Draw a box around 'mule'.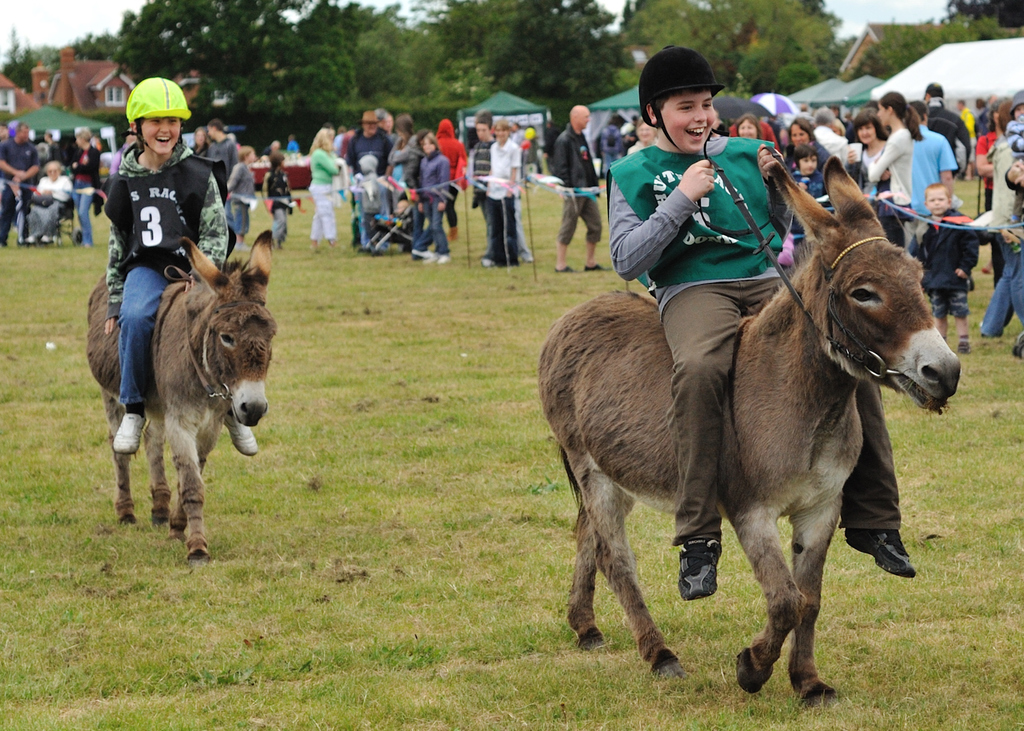
crop(82, 232, 275, 552).
